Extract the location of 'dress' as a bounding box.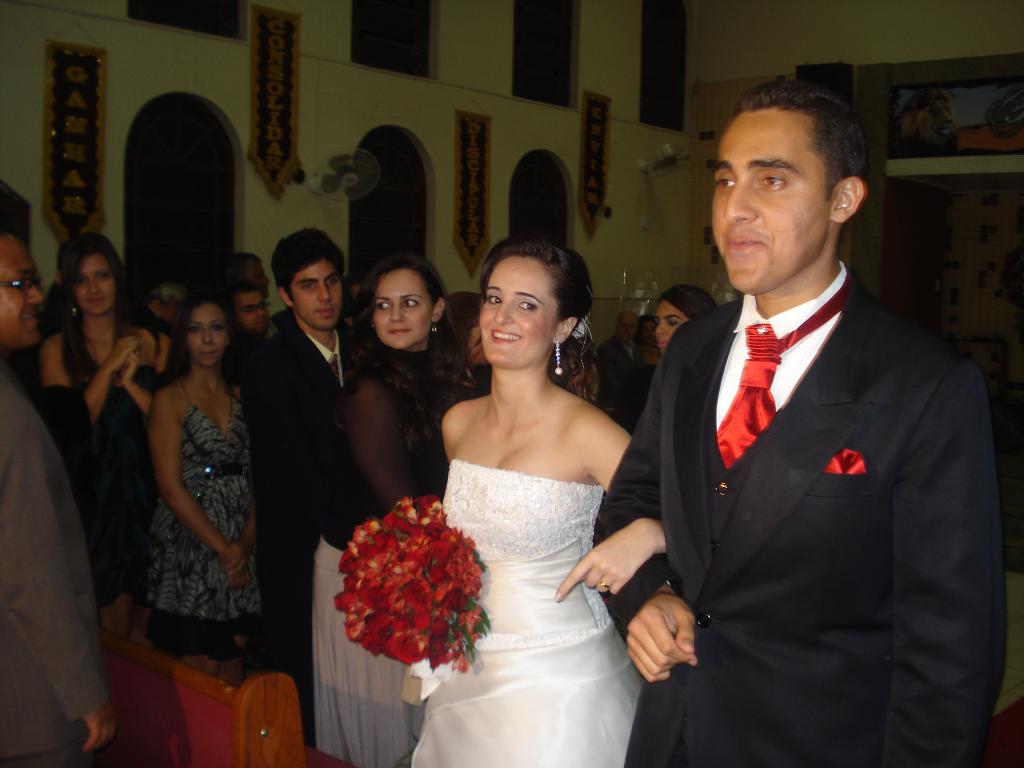
[x1=407, y1=461, x2=649, y2=767].
